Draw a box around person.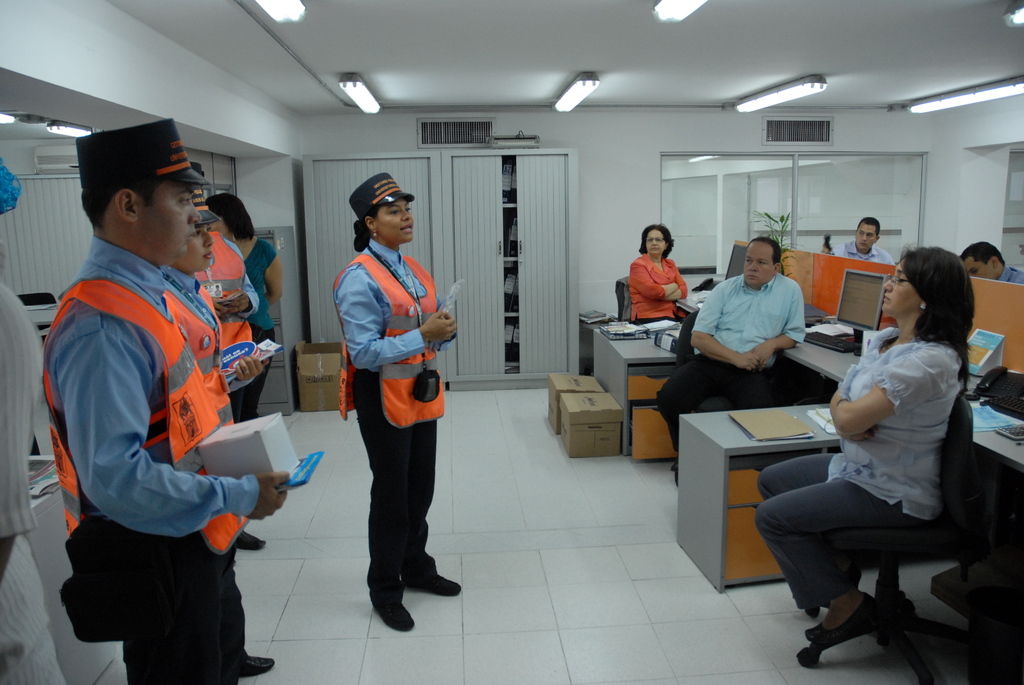
(660,232,803,485).
